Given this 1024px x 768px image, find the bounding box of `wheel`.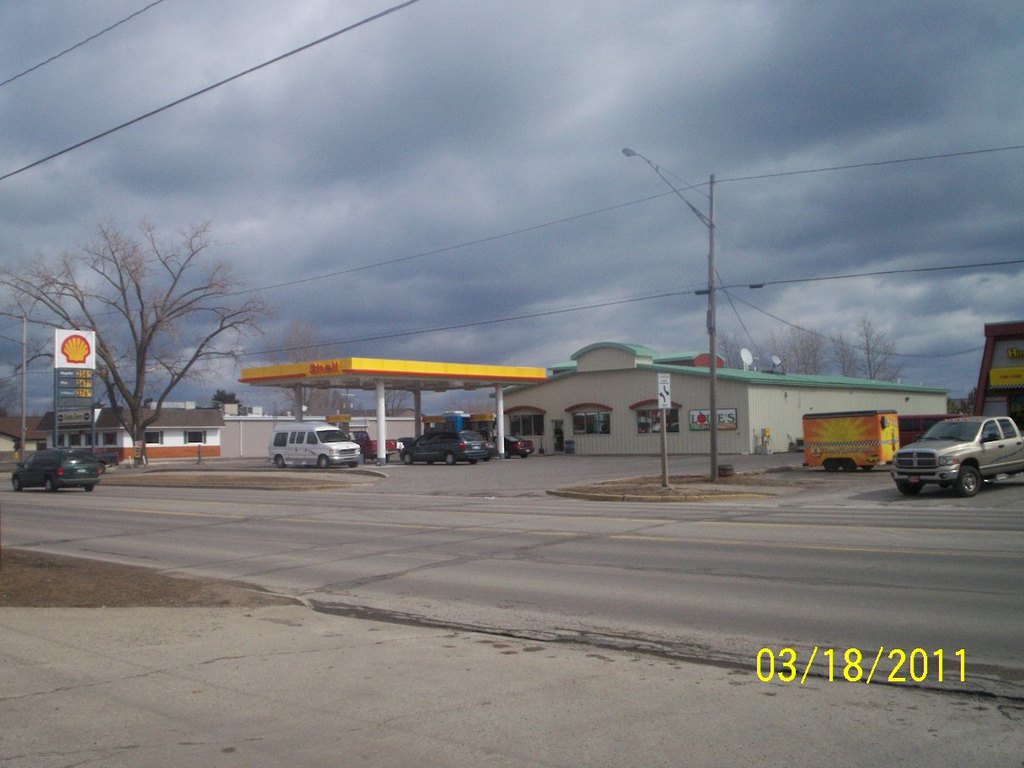
left=402, top=453, right=411, bottom=465.
